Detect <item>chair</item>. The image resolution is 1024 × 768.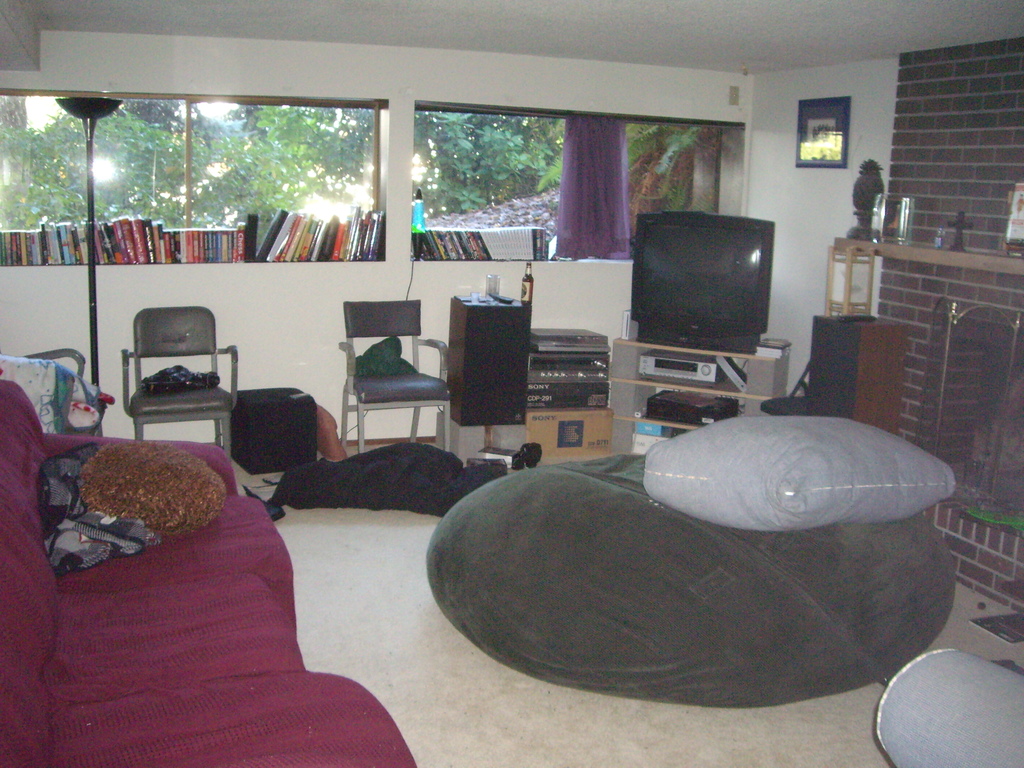
l=109, t=301, r=228, b=451.
